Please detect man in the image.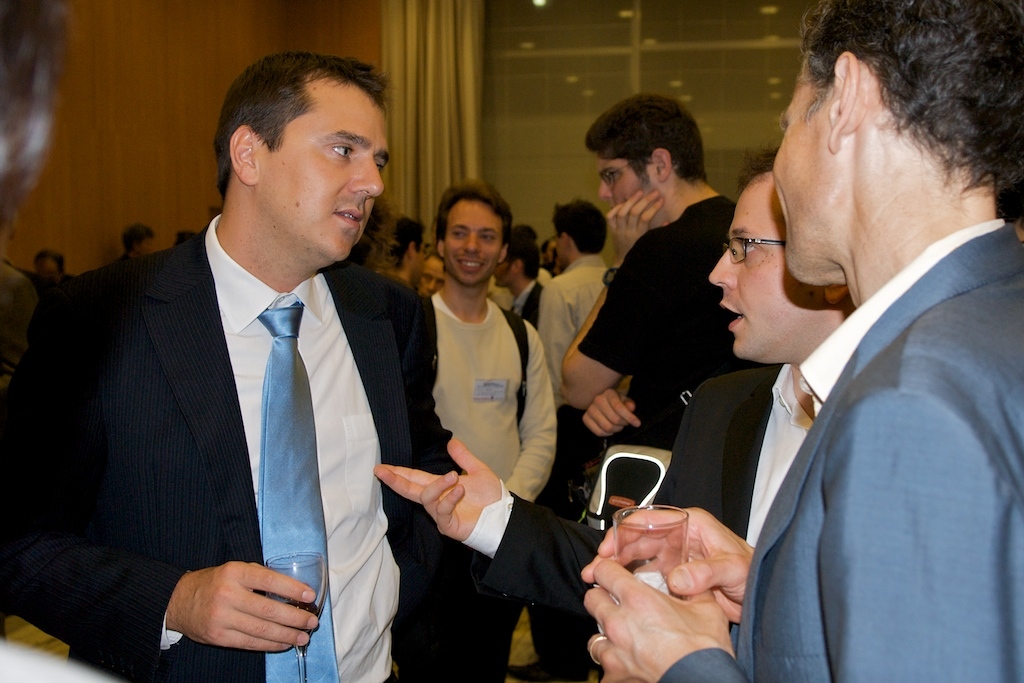
<bbox>368, 145, 862, 682</bbox>.
